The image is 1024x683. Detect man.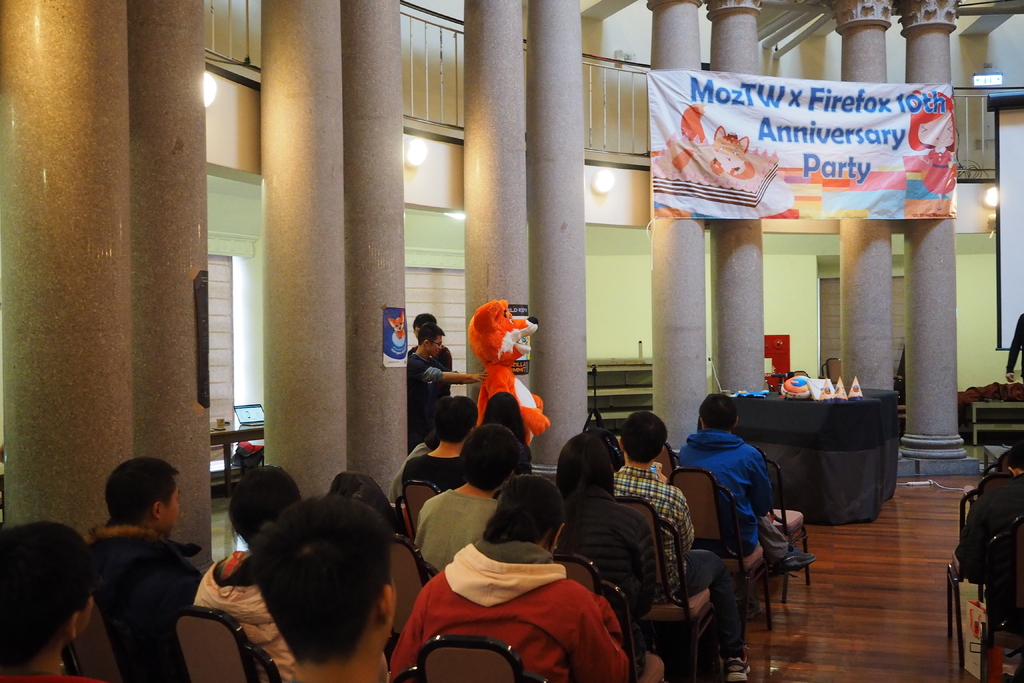
Detection: bbox(406, 394, 469, 487).
